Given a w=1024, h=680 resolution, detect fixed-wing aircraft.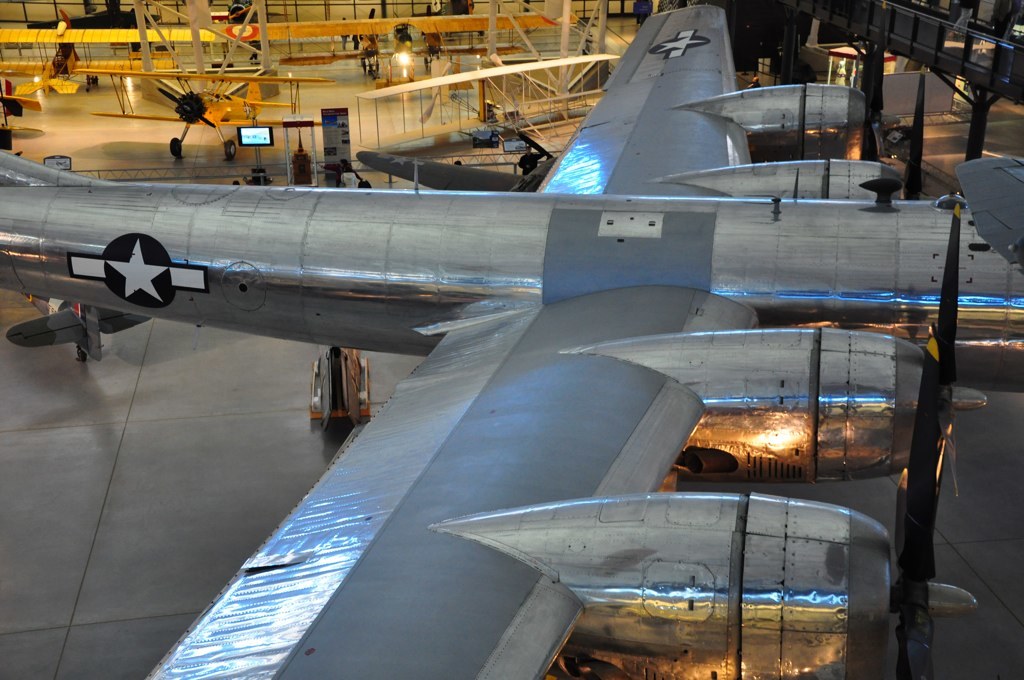
detection(353, 55, 623, 149).
